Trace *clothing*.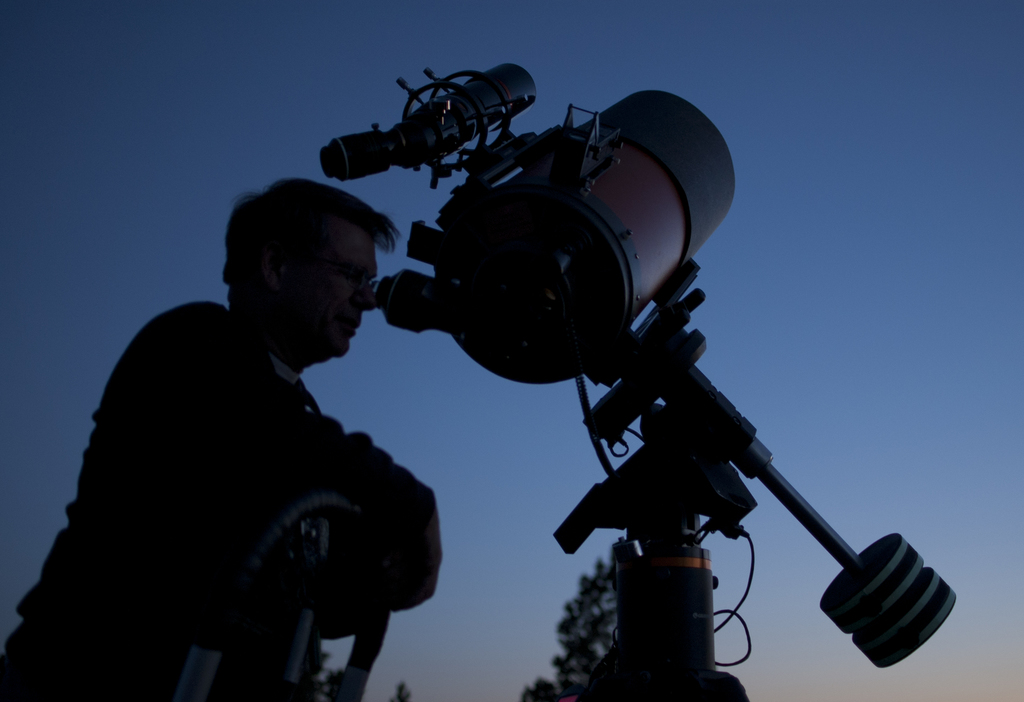
Traced to detection(37, 249, 444, 687).
